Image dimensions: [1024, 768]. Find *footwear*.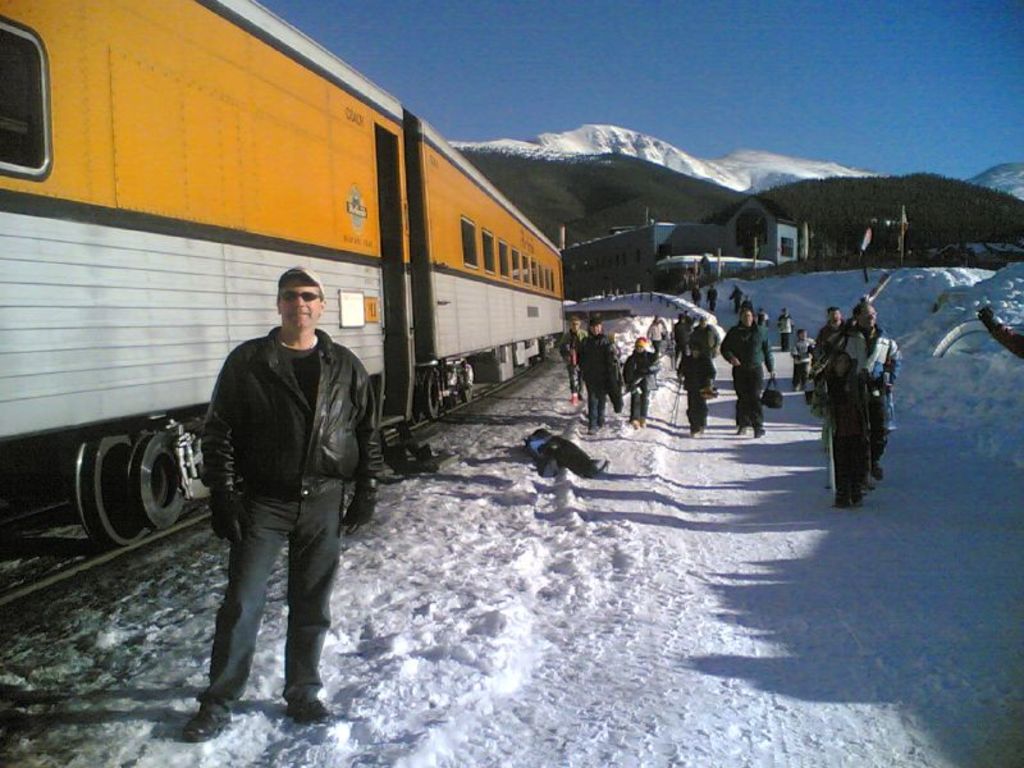
(left=852, top=486, right=864, bottom=500).
